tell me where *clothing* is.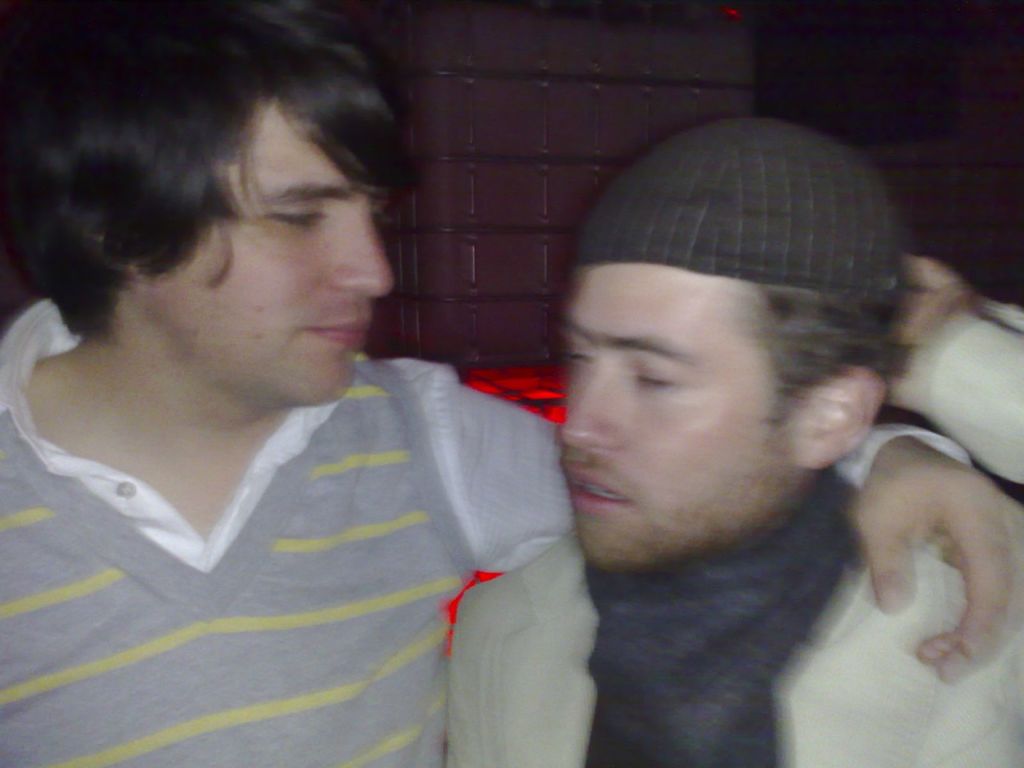
*clothing* is at box=[441, 476, 1023, 767].
